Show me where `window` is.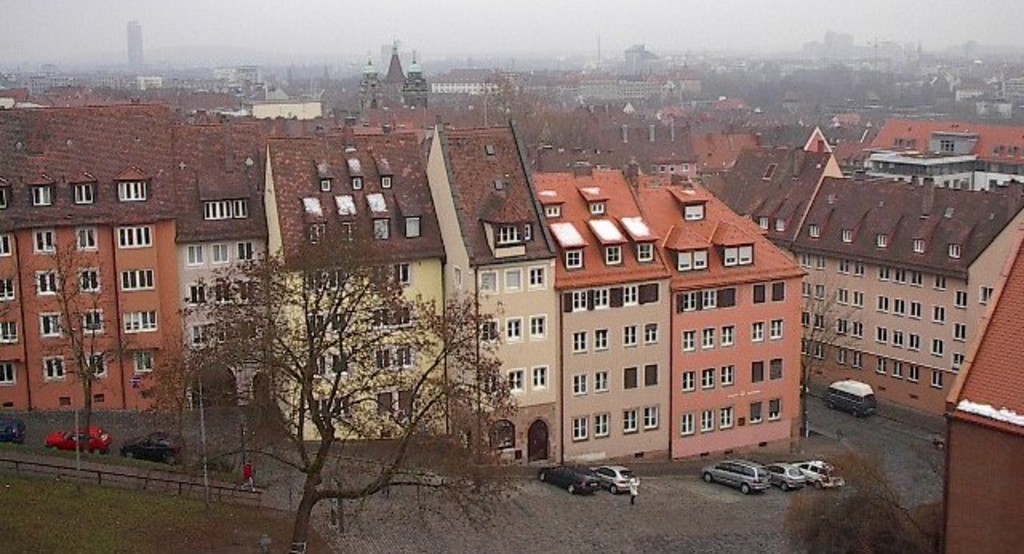
`window` is at <region>622, 323, 637, 346</region>.
